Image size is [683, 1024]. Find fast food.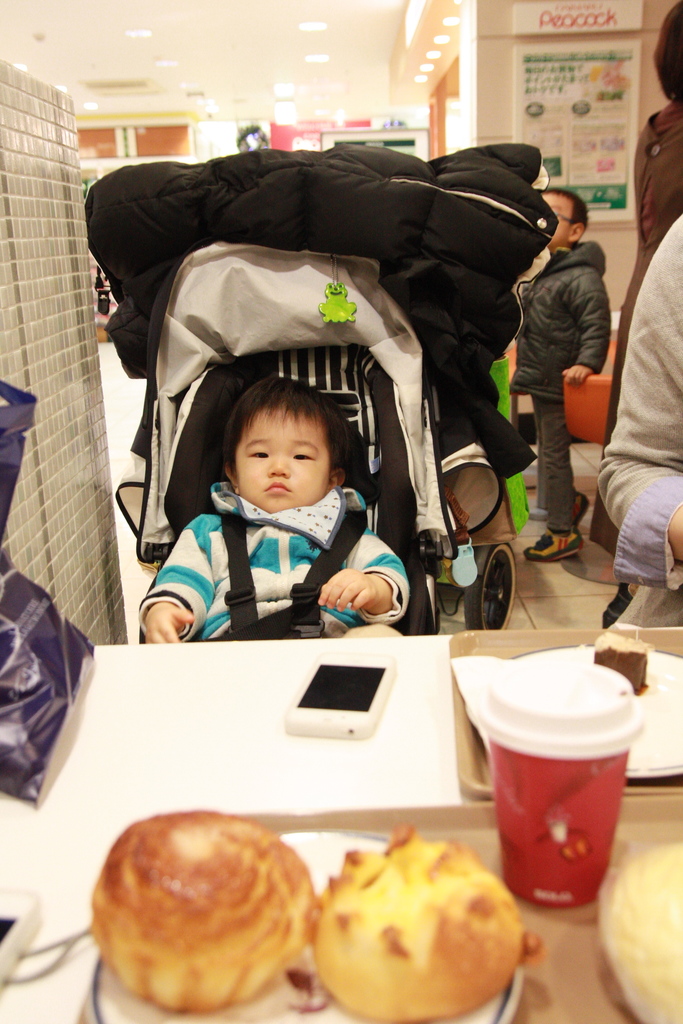
(93, 817, 324, 1007).
